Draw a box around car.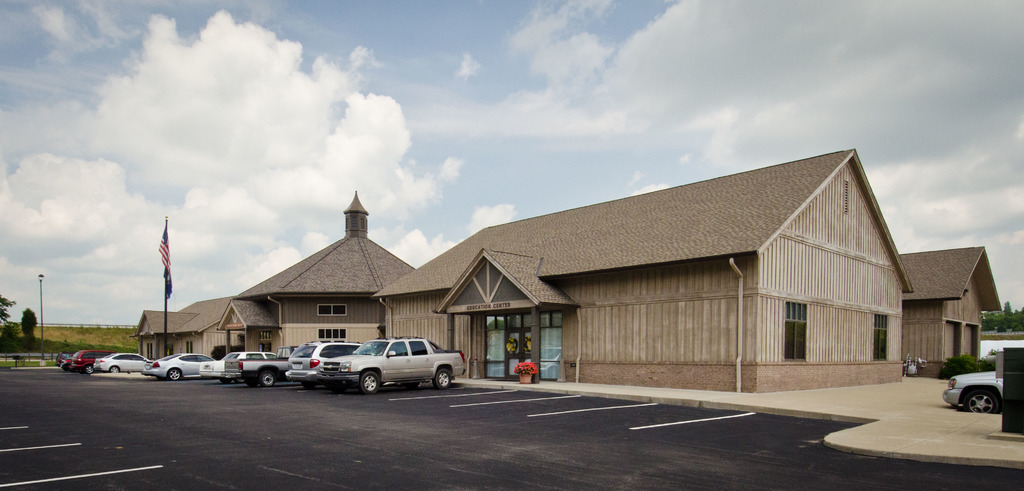
[left=147, top=349, right=212, bottom=381].
